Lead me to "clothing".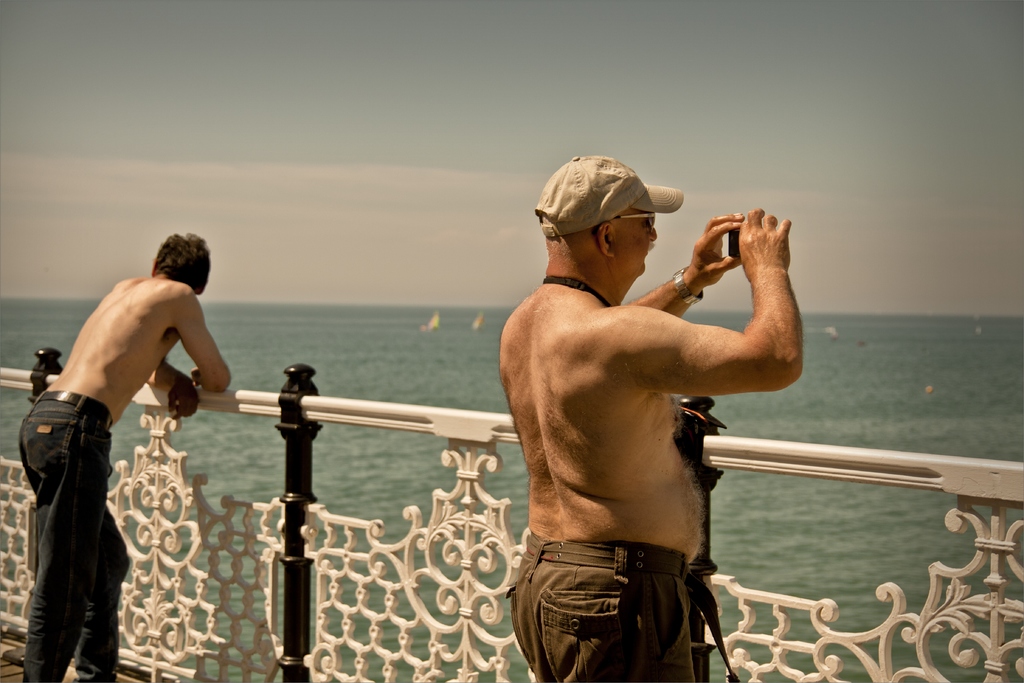
Lead to l=10, t=309, r=158, b=653.
